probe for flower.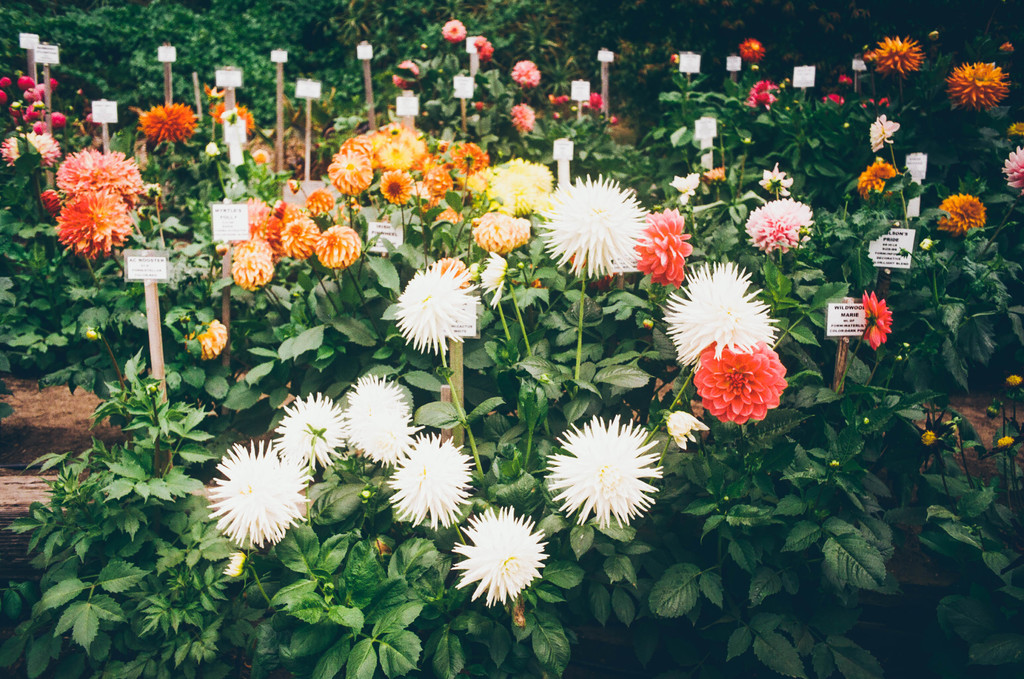
Probe result: 851 291 894 356.
